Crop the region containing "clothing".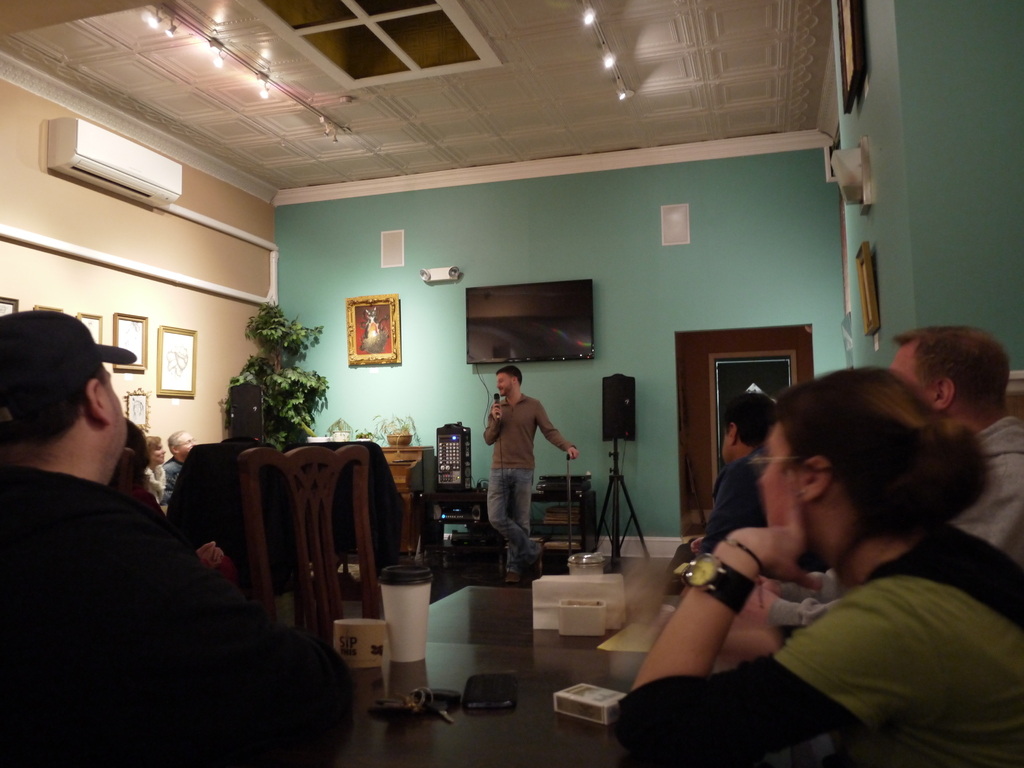
Crop region: (620, 516, 1023, 767).
